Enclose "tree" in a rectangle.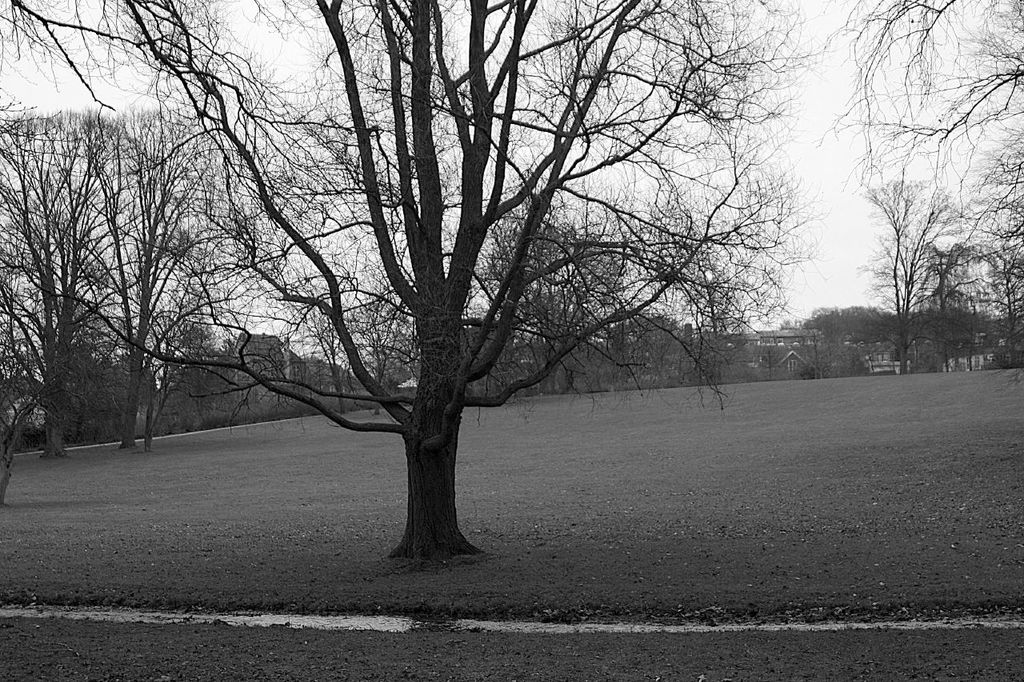
{"x1": 858, "y1": 177, "x2": 974, "y2": 372}.
